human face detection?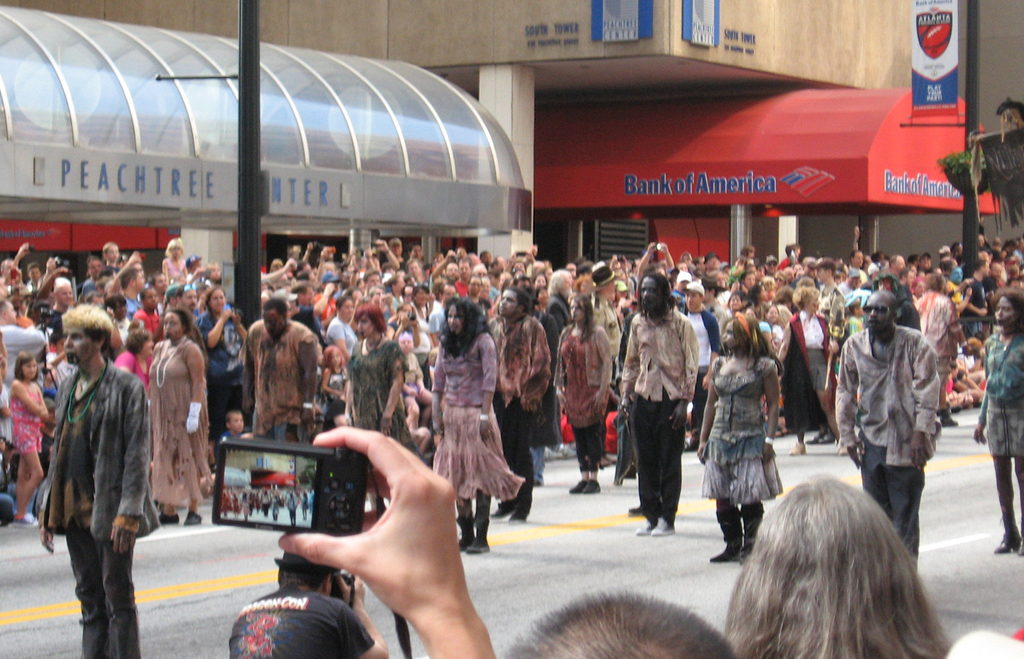
396 279 406 291
